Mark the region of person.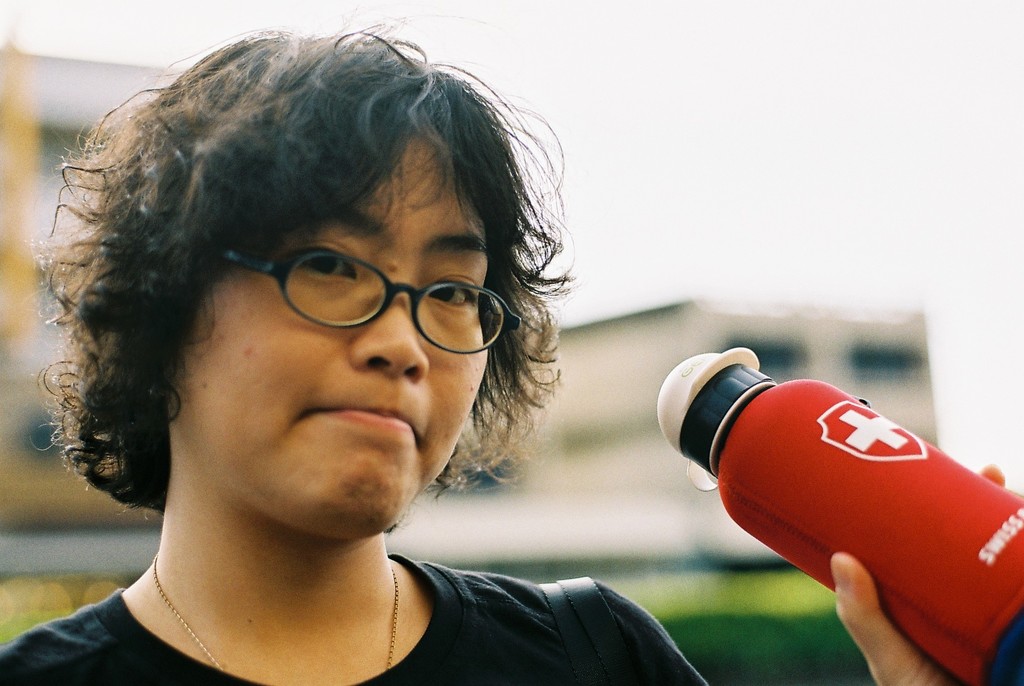
Region: l=0, t=13, r=1023, b=685.
